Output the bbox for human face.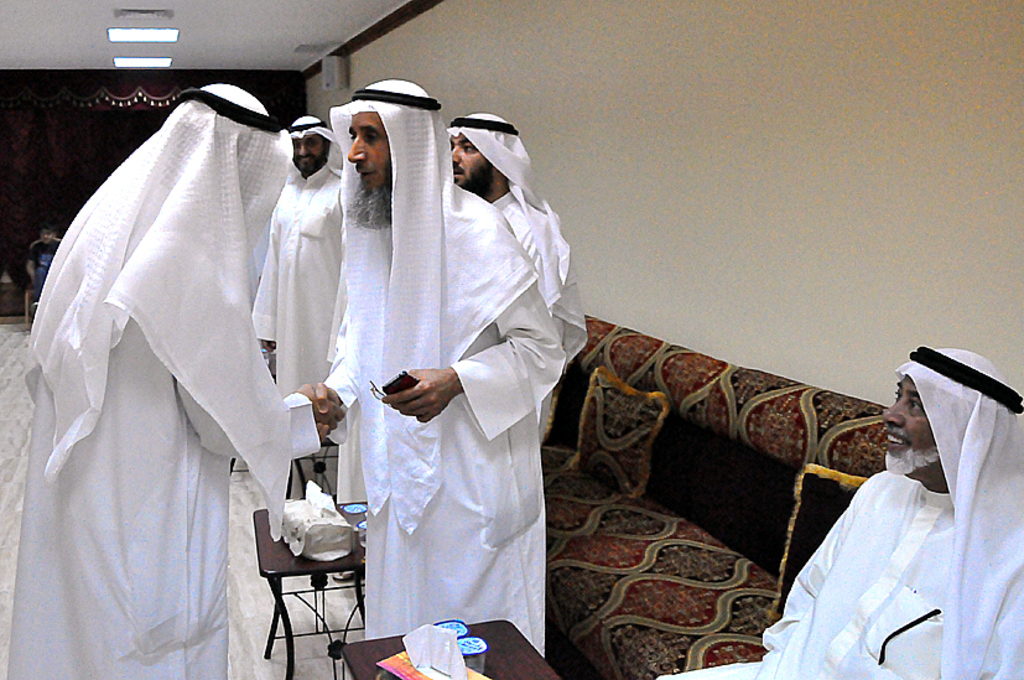
(286,130,332,172).
